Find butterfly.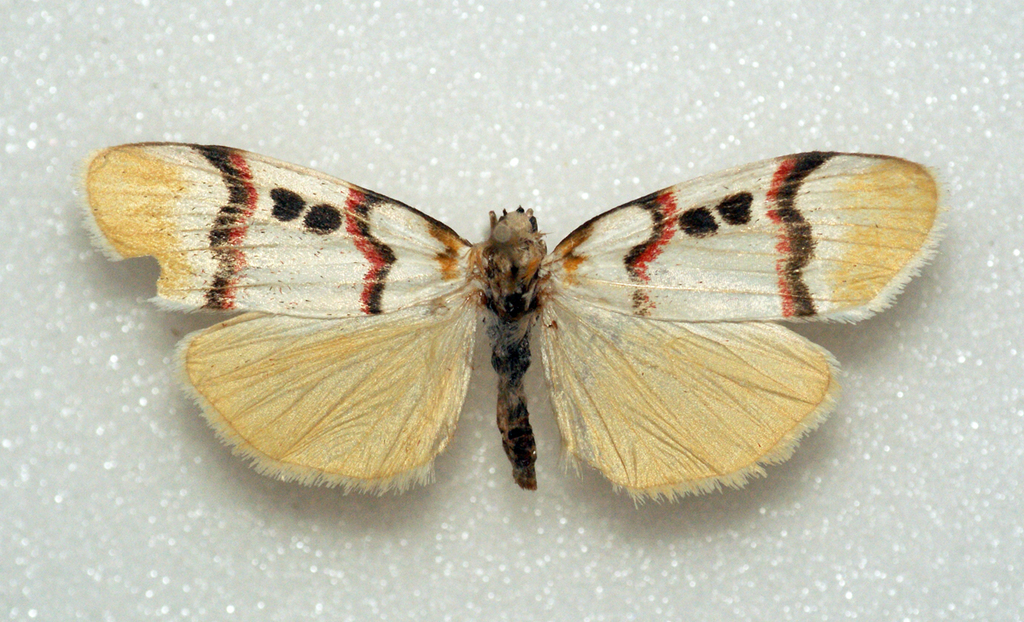
pyautogui.locateOnScreen(125, 138, 903, 548).
